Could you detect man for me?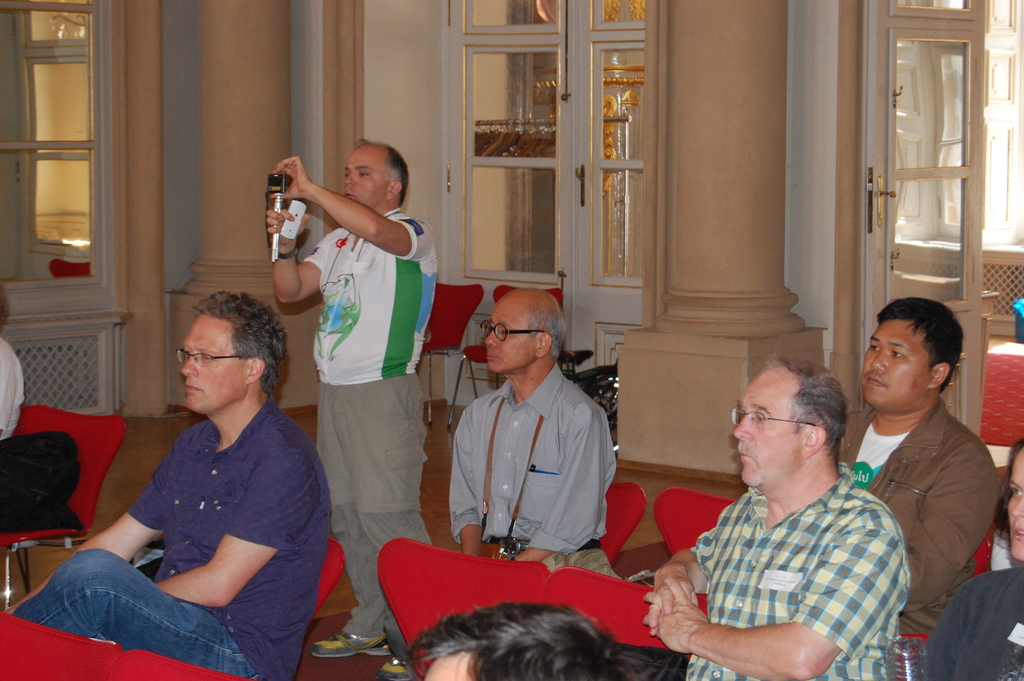
Detection result: <region>1, 288, 333, 675</region>.
